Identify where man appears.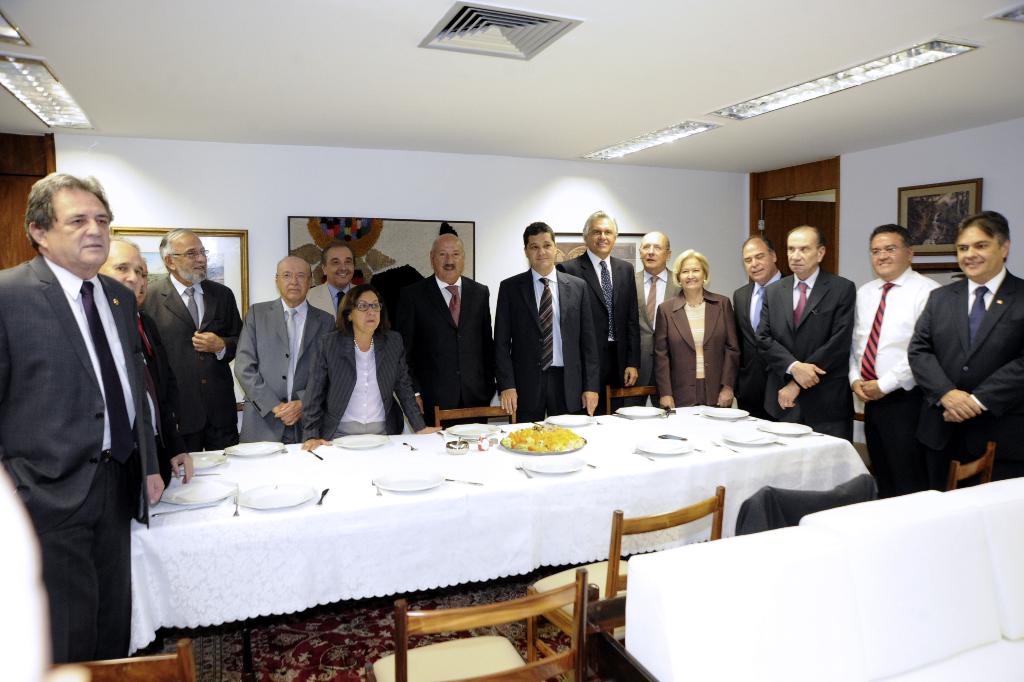
Appears at bbox(232, 251, 338, 450).
